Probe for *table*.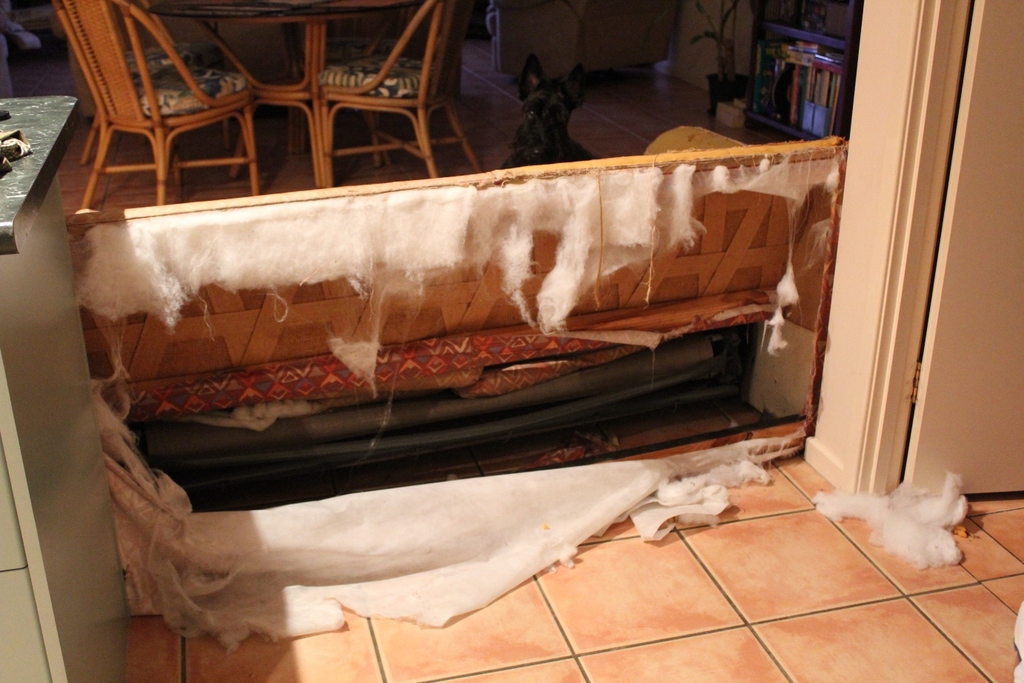
Probe result: <box>140,0,398,191</box>.
